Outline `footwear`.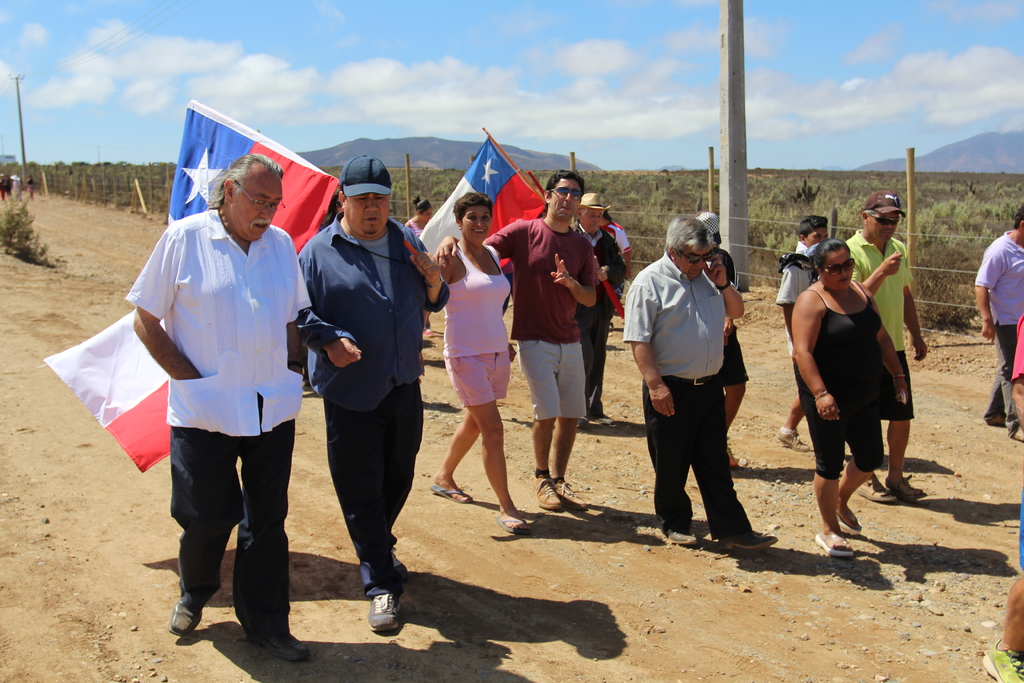
Outline: (526, 476, 561, 508).
